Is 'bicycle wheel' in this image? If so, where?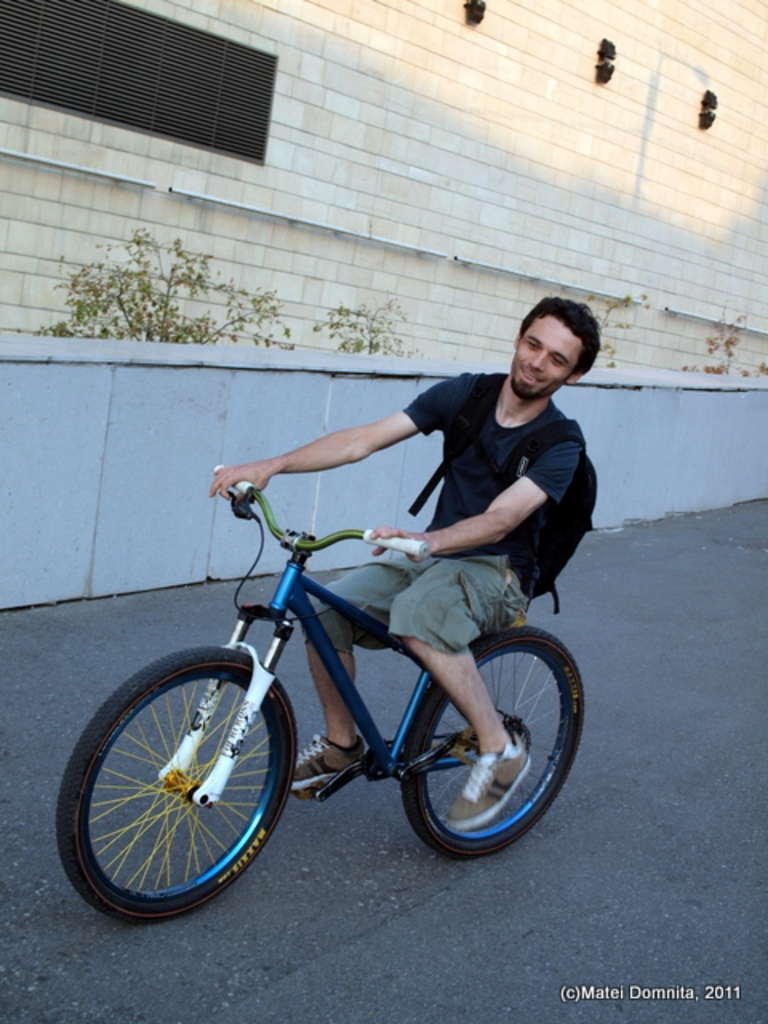
Yes, at left=51, top=626, right=306, bottom=931.
